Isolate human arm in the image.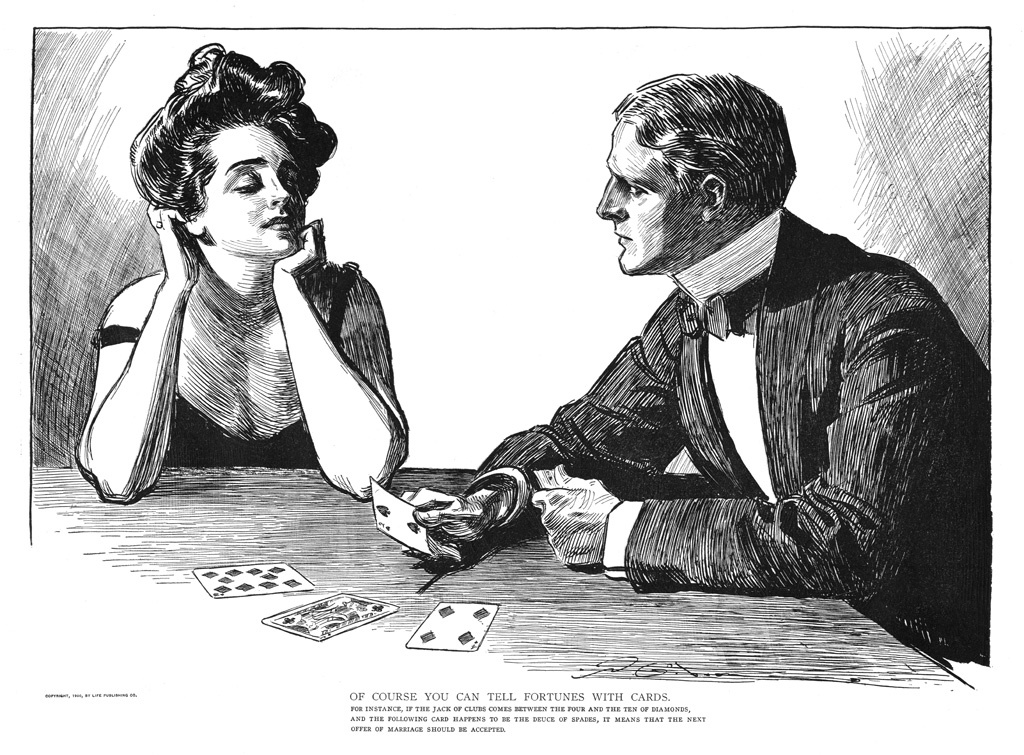
Isolated region: 268, 213, 409, 506.
